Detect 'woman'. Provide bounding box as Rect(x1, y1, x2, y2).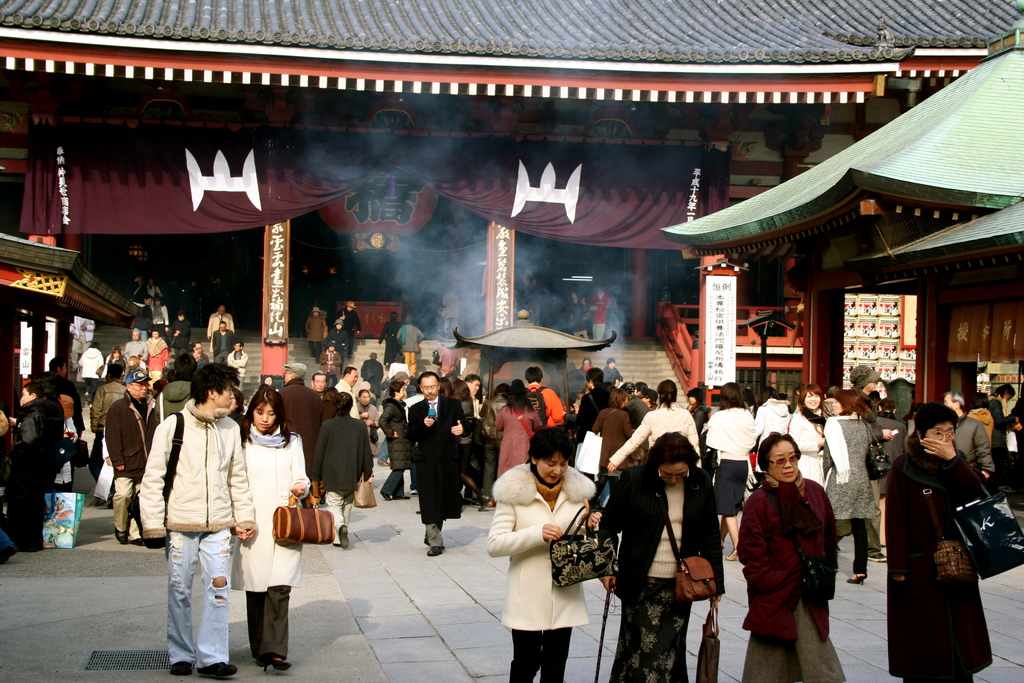
Rect(594, 436, 721, 682).
